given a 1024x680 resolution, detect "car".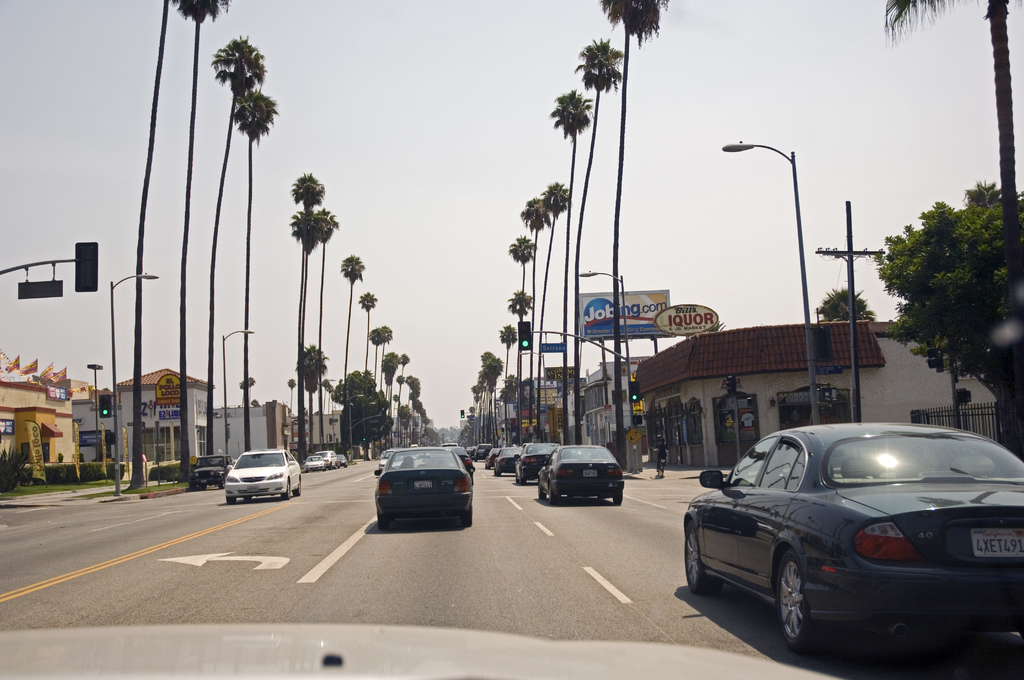
bbox=(680, 422, 1023, 649).
